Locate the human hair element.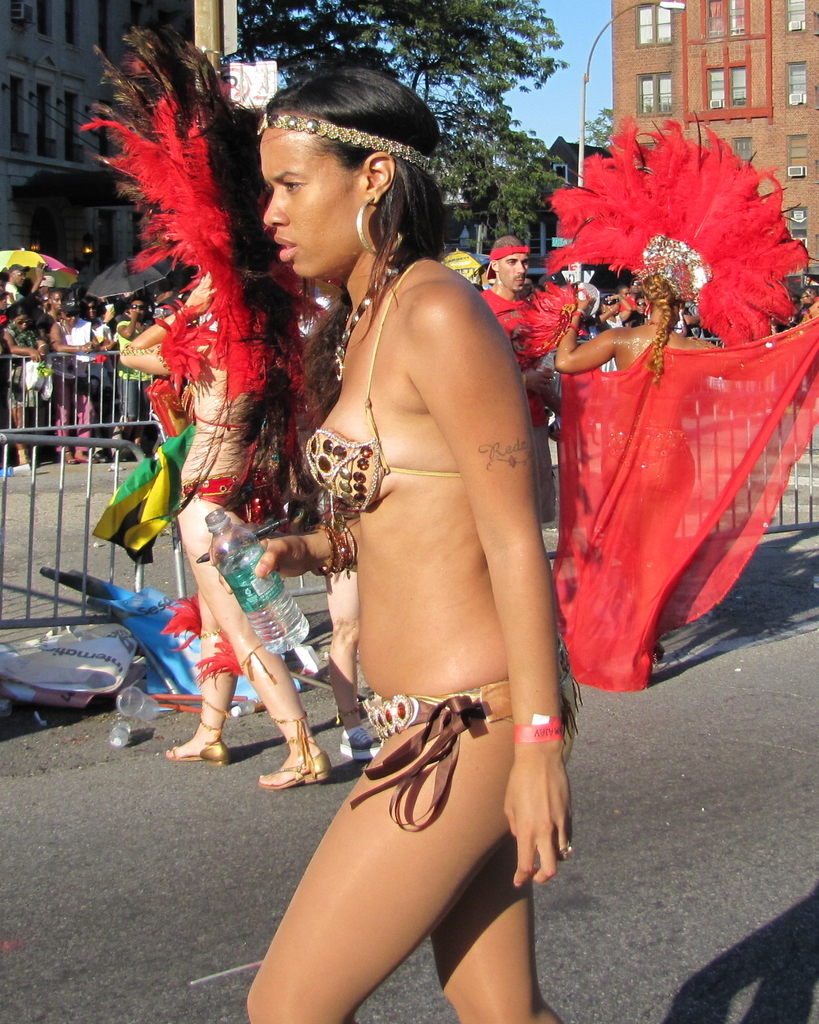
Element bbox: left=640, top=272, right=688, bottom=381.
